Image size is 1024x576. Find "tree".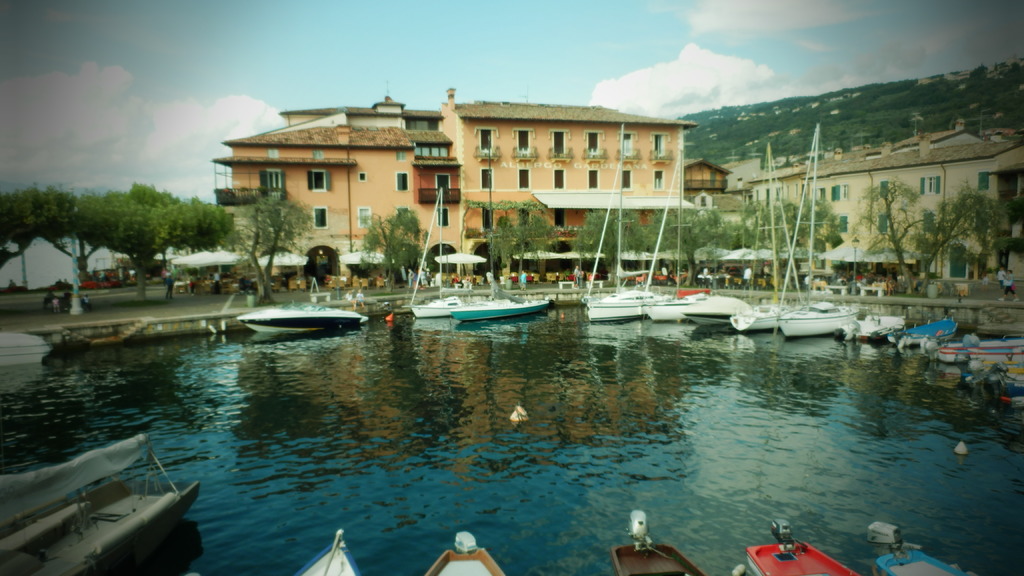
box(571, 209, 646, 288).
